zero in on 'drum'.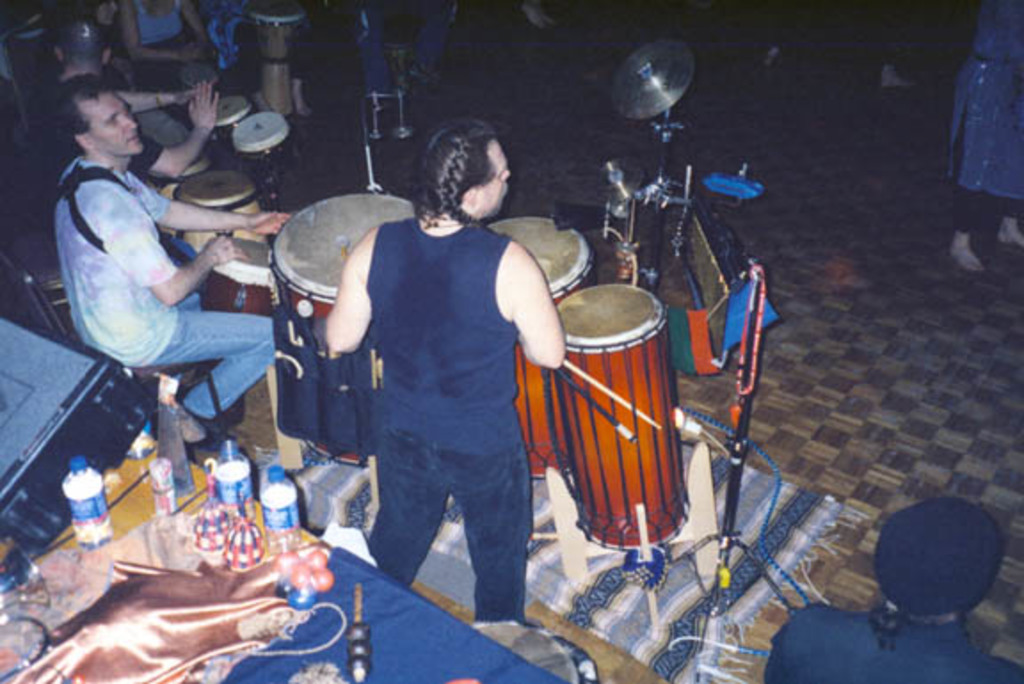
Zeroed in: [x1=480, y1=211, x2=588, y2=481].
